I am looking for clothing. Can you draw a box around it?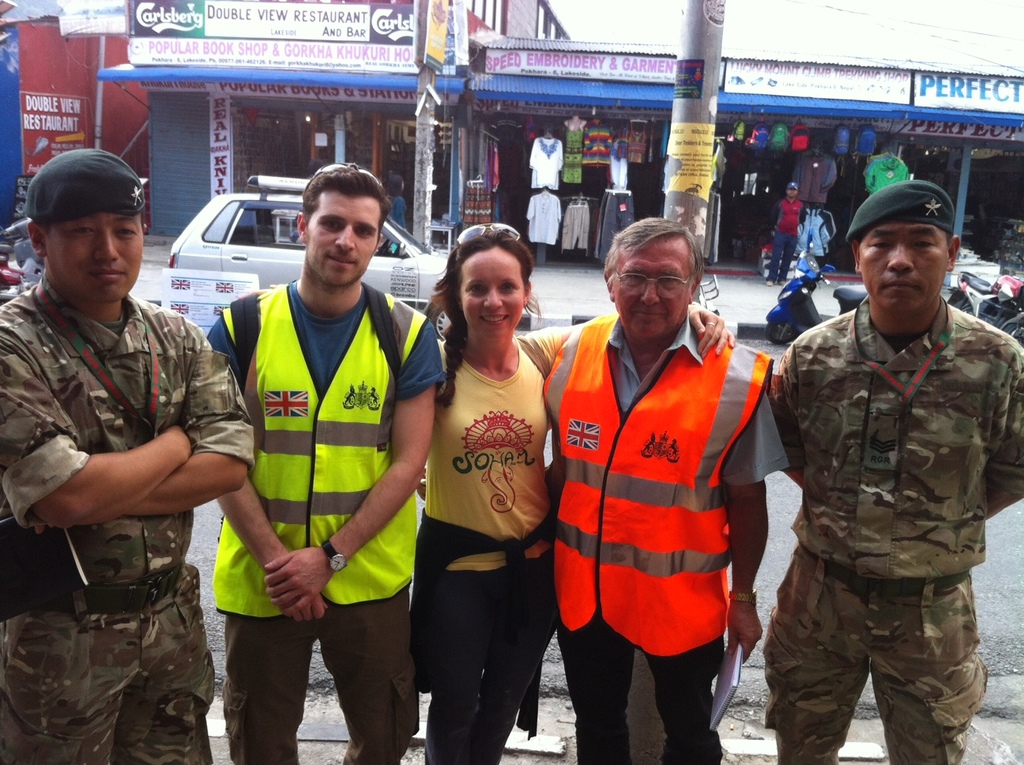
Sure, the bounding box is pyautogui.locateOnScreen(762, 198, 808, 281).
